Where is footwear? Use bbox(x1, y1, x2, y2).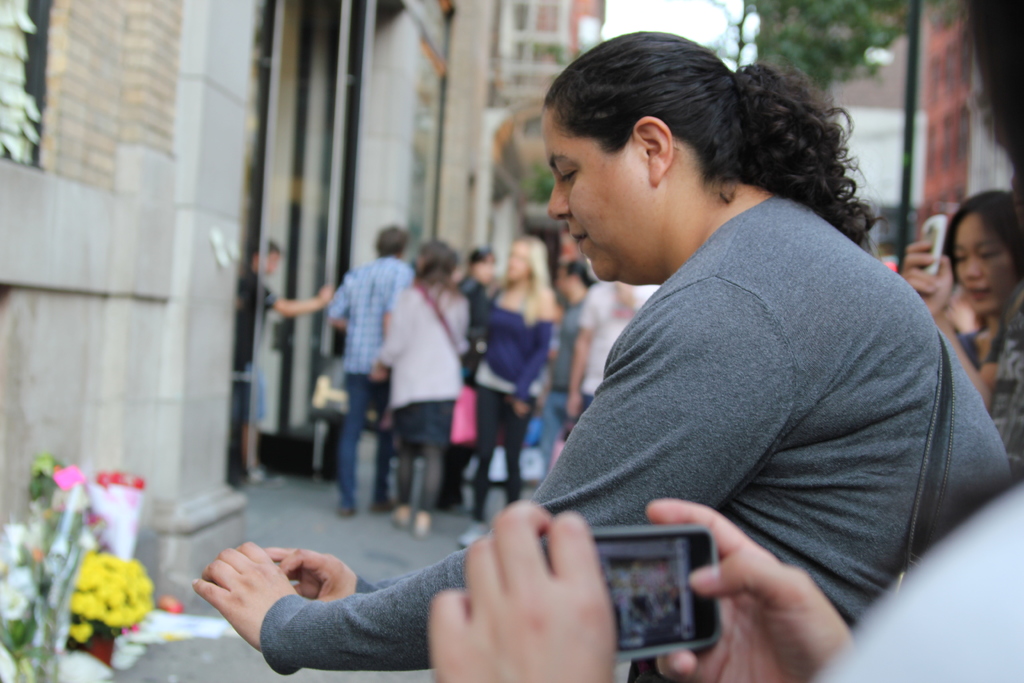
bbox(463, 516, 490, 550).
